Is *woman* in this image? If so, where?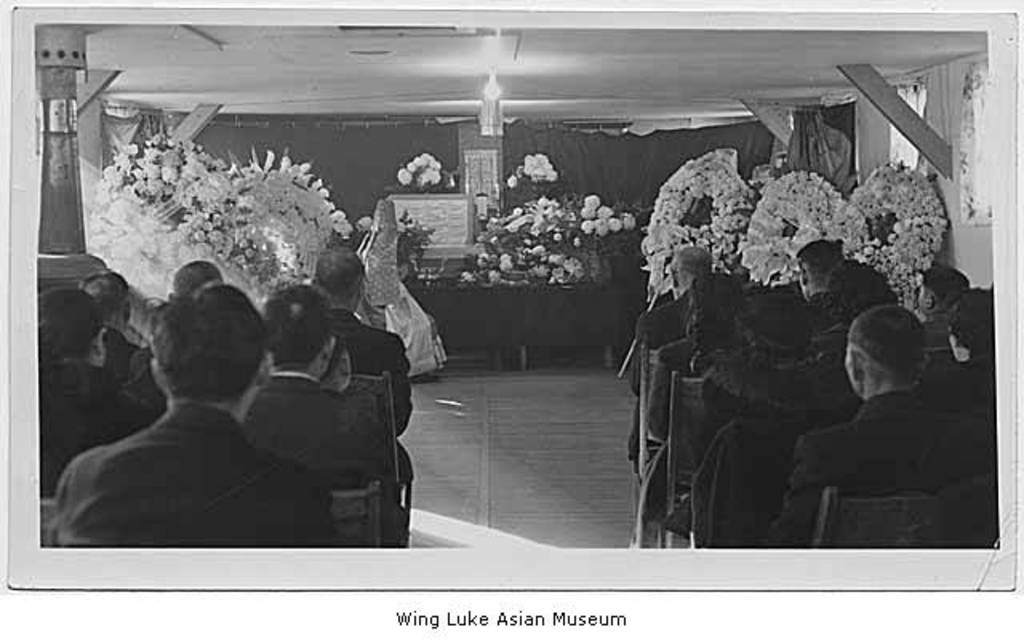
Yes, at select_region(35, 290, 154, 497).
